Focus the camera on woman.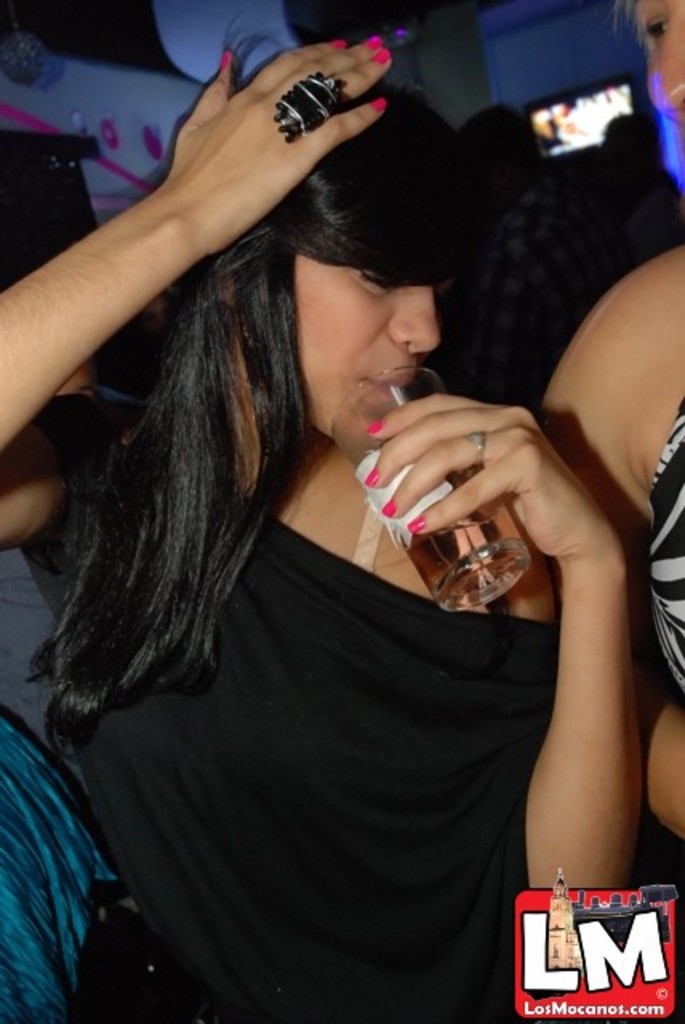
Focus region: 520 0 683 850.
